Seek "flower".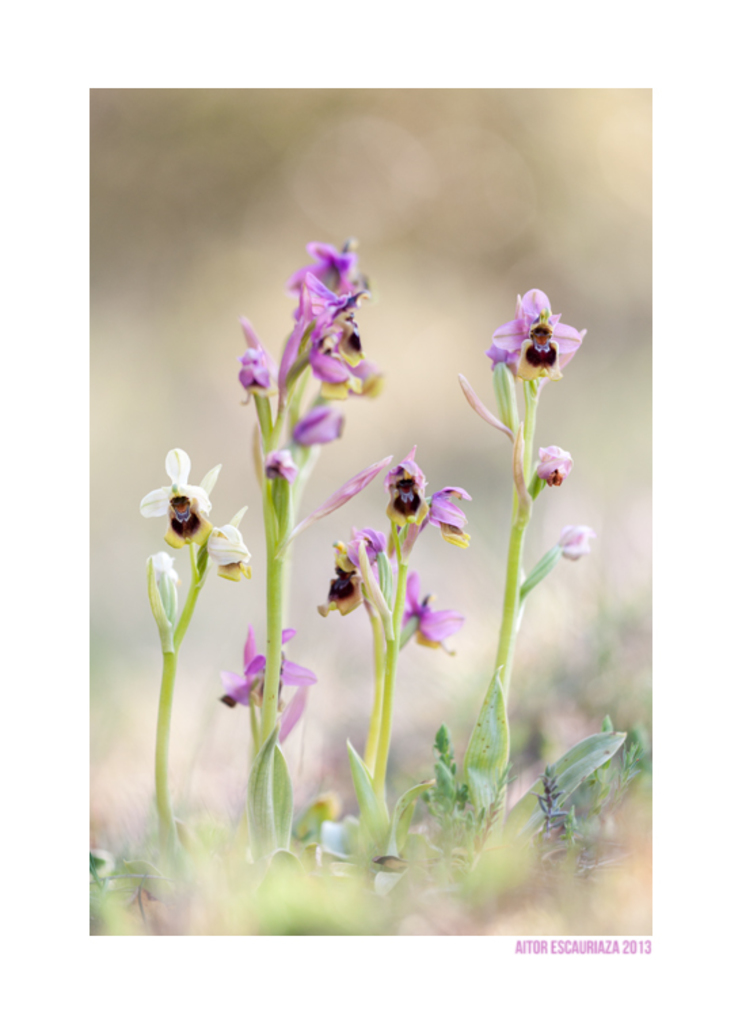
Rect(453, 370, 515, 444).
